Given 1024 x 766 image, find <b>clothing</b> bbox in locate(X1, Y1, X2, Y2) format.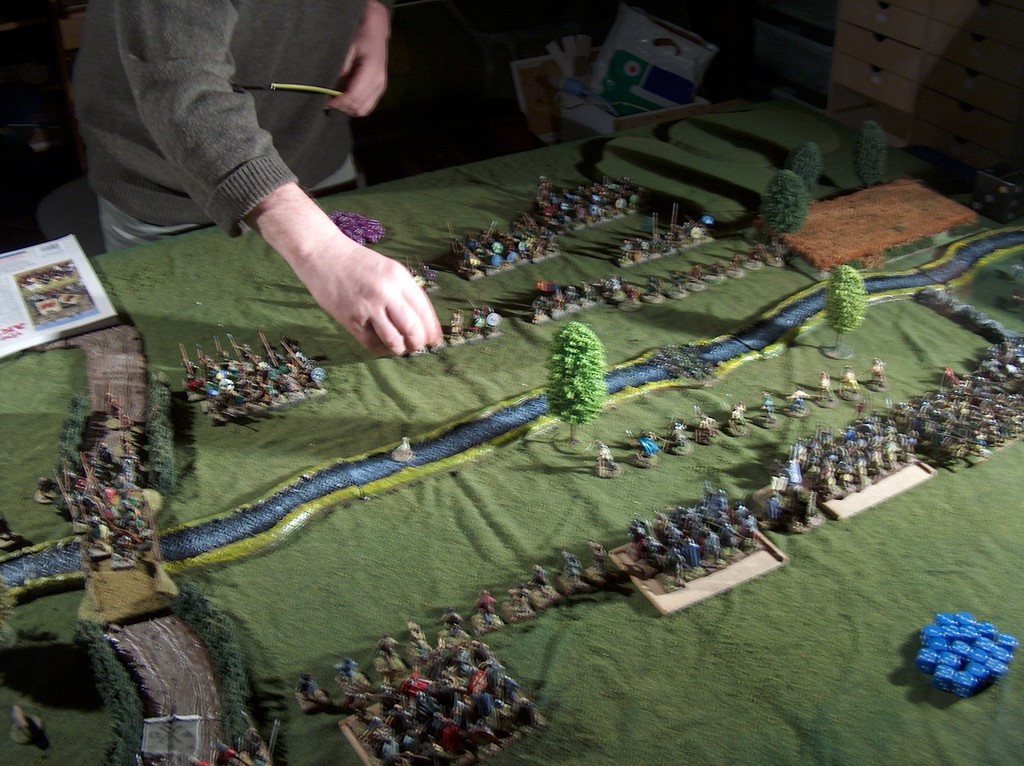
locate(69, 0, 365, 241).
